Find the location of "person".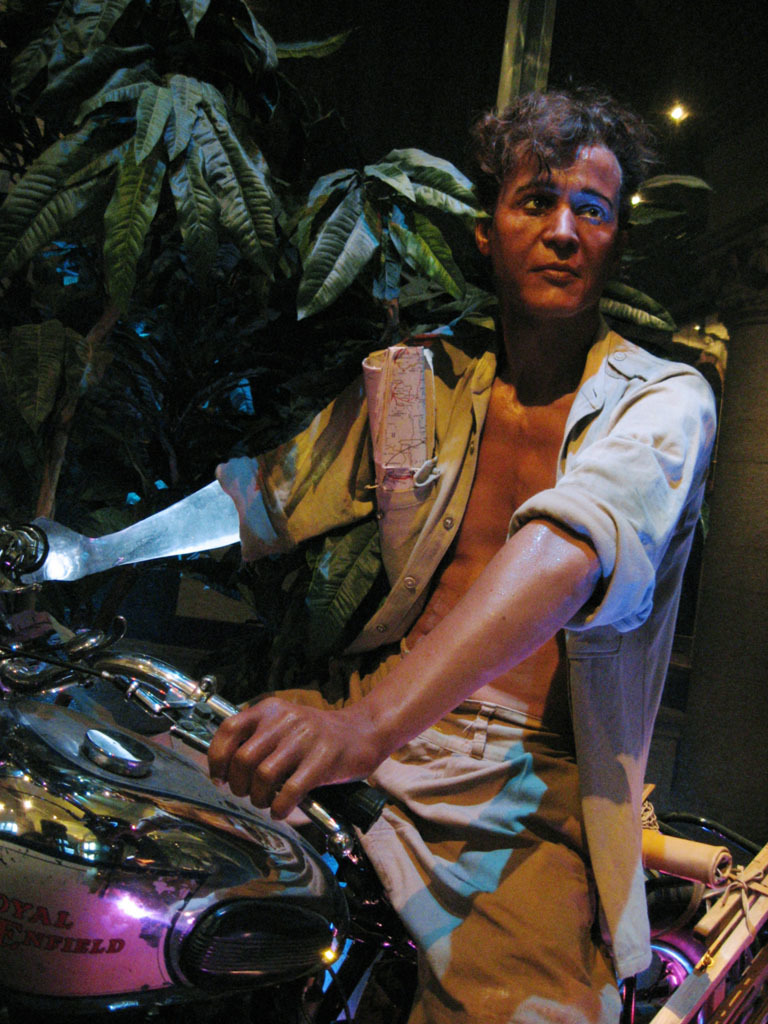
Location: bbox=(26, 79, 726, 1023).
